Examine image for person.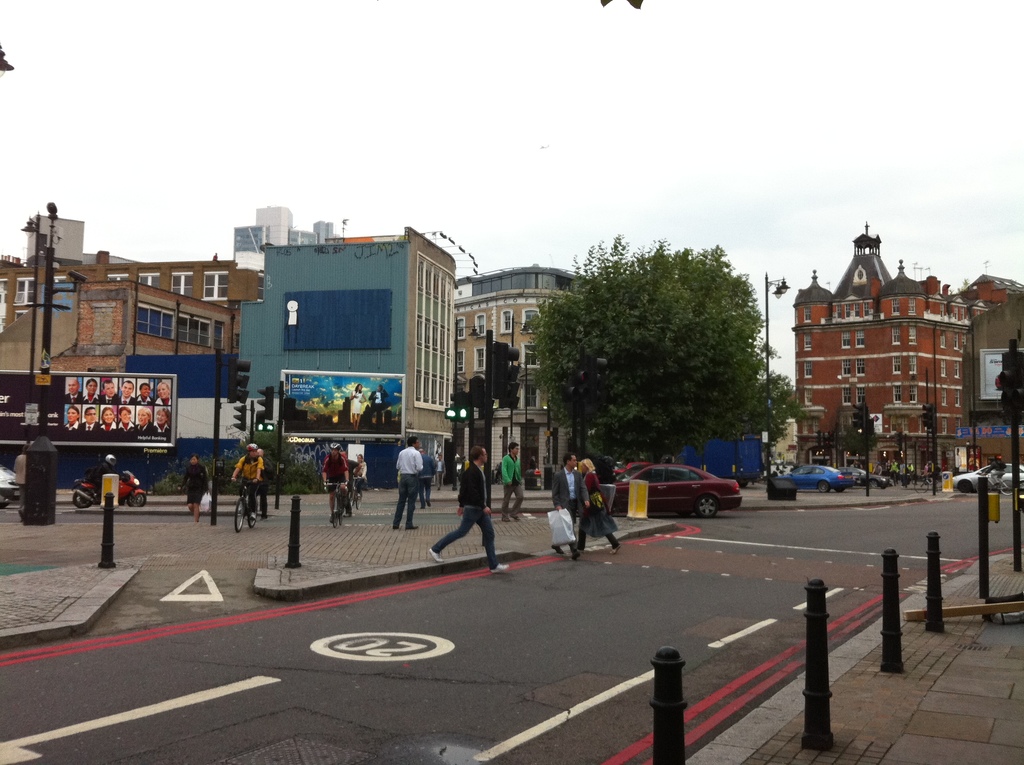
Examination result: crop(396, 443, 428, 530).
